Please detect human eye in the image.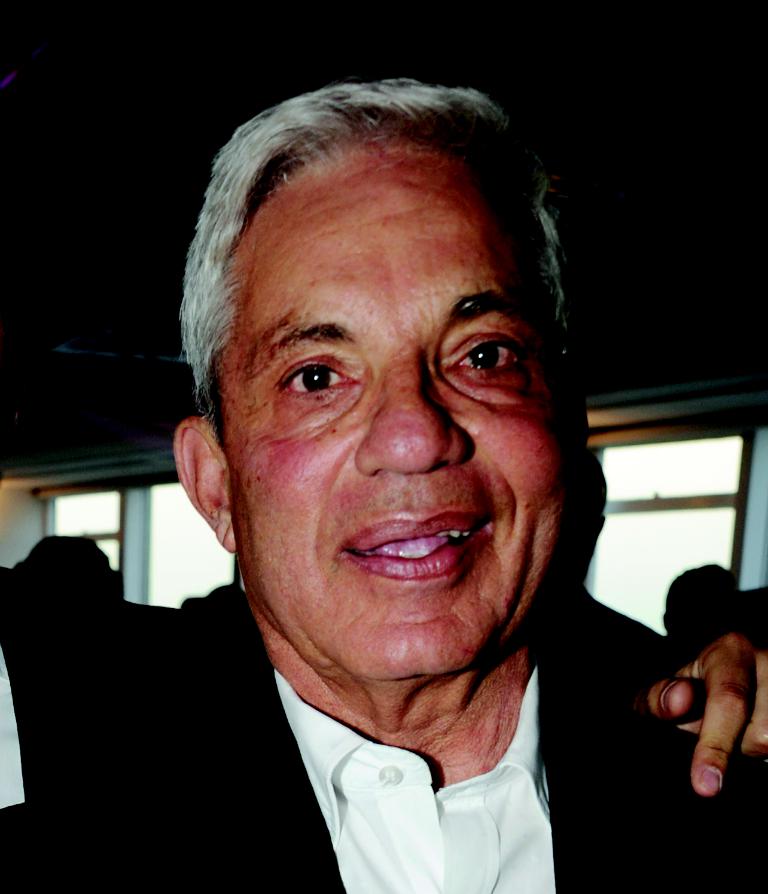
detection(270, 347, 359, 410).
